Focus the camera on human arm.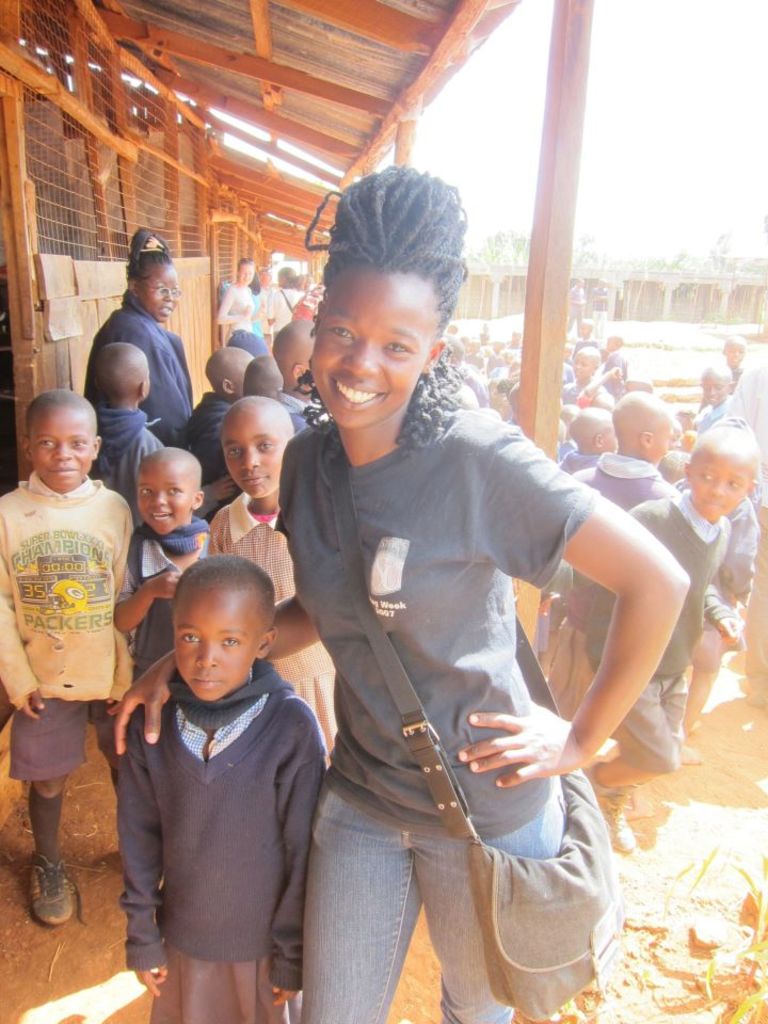
Focus region: (116,437,322,755).
